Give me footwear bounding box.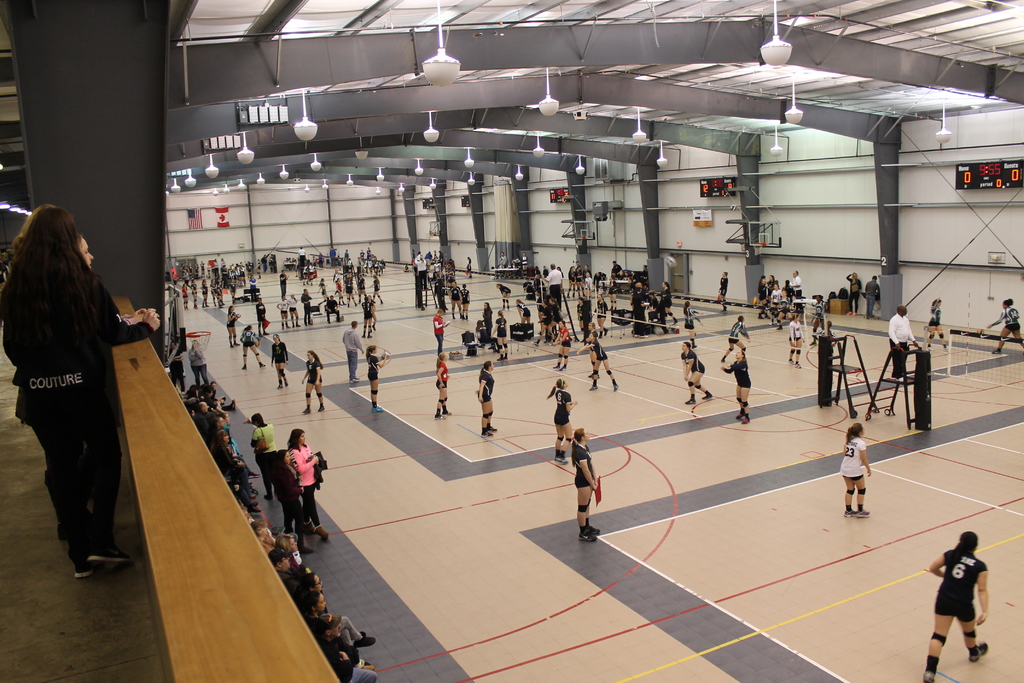
(x1=633, y1=333, x2=637, y2=338).
